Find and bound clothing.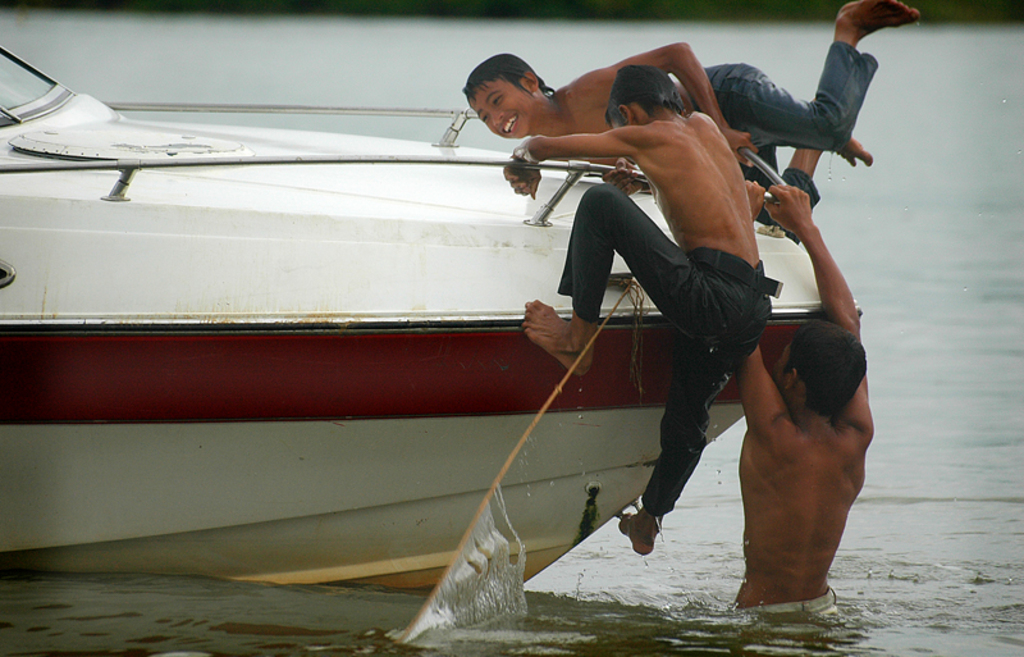
Bound: Rect(689, 37, 892, 247).
